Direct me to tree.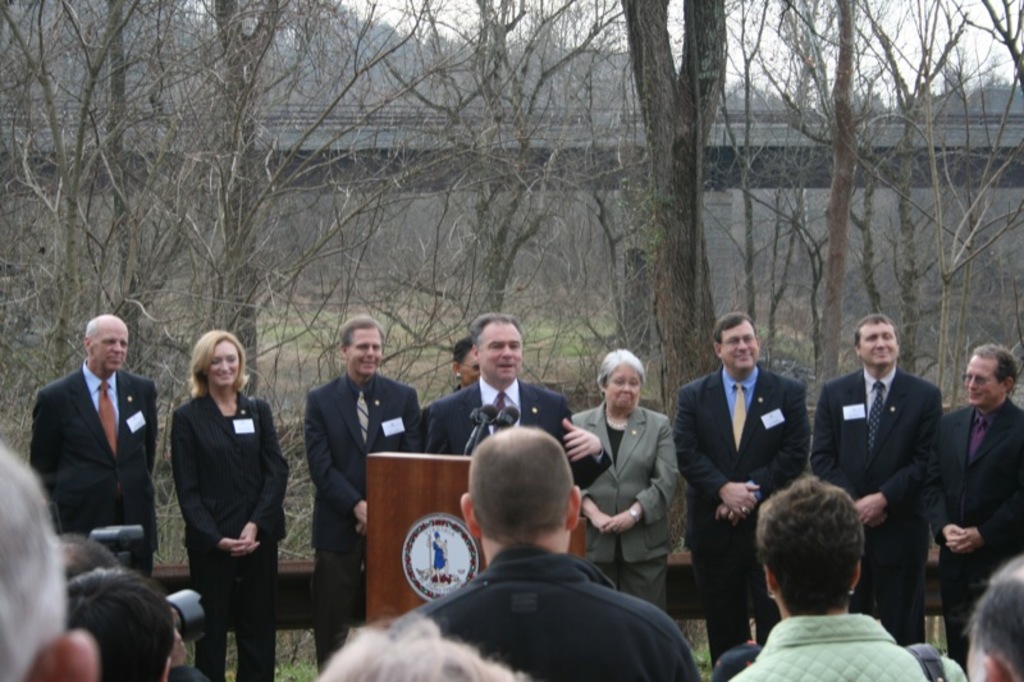
Direction: <region>756, 0, 928, 477</region>.
